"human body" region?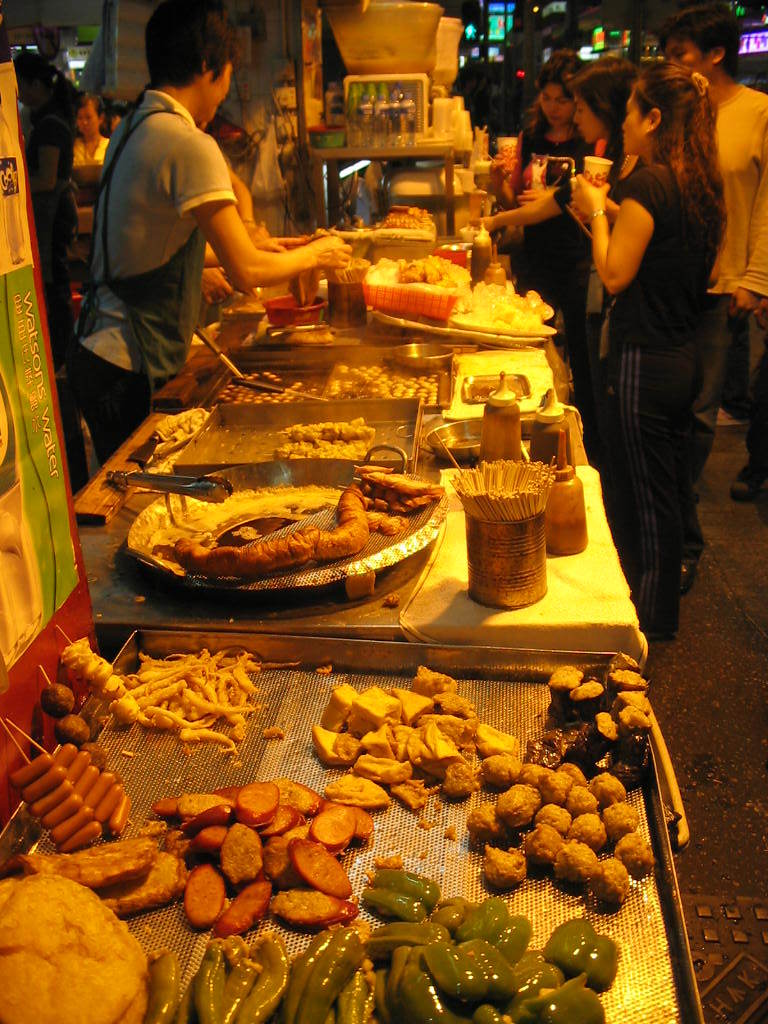
detection(710, 79, 767, 504)
